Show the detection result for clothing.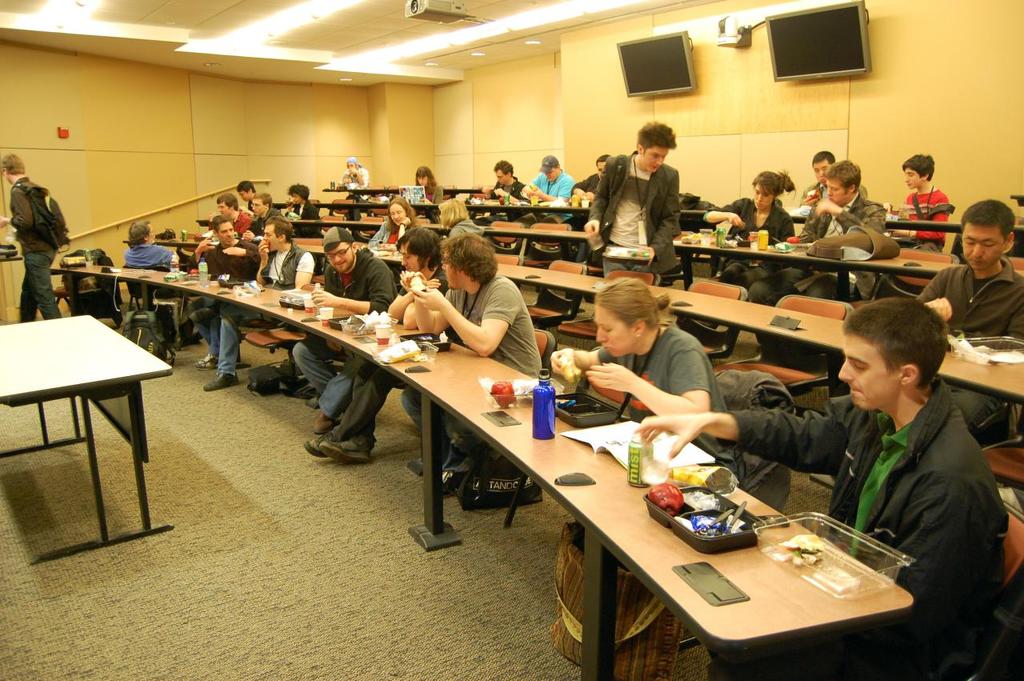
x1=918 y1=260 x2=1023 y2=338.
